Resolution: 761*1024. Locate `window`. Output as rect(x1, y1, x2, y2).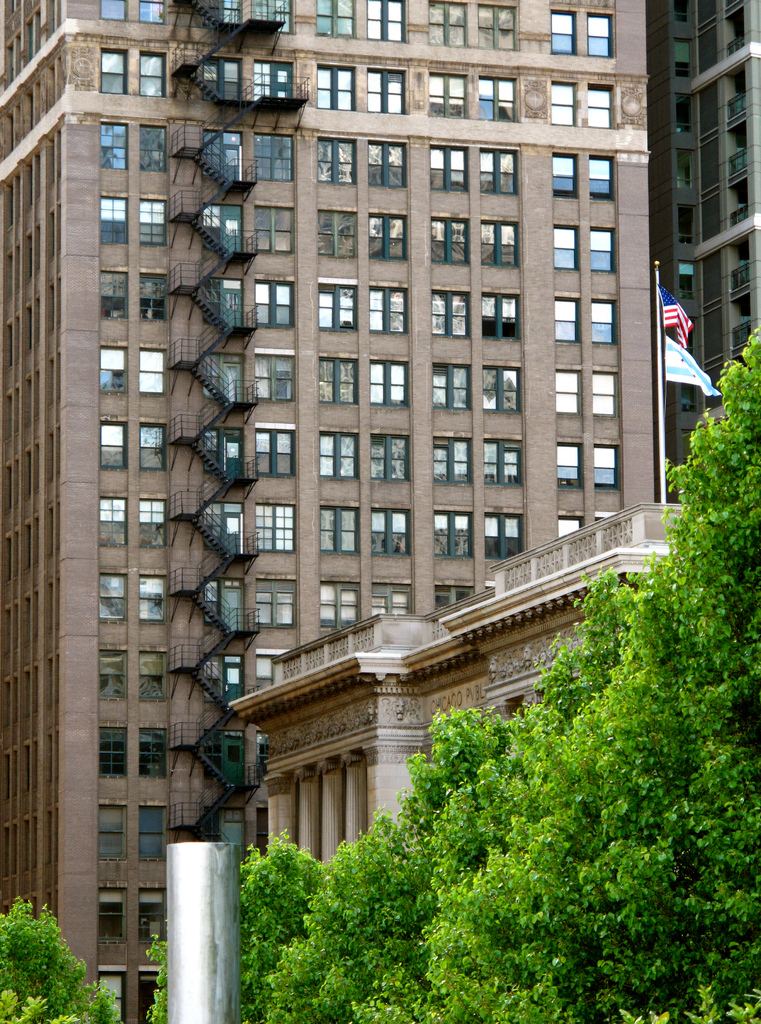
rect(139, 648, 171, 702).
